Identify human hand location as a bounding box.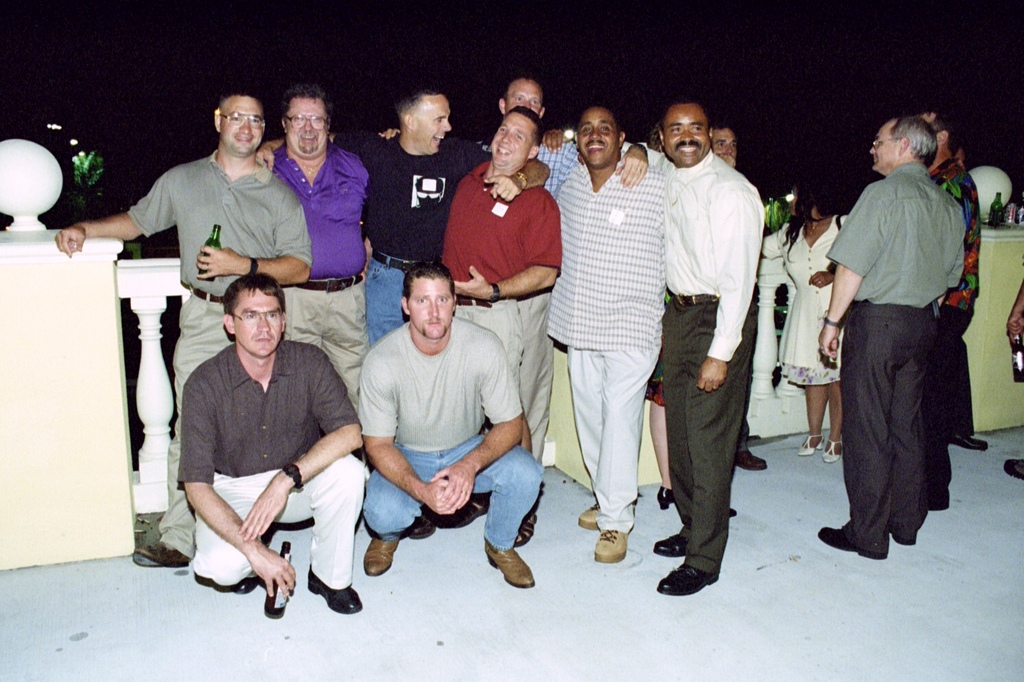
255, 144, 277, 171.
